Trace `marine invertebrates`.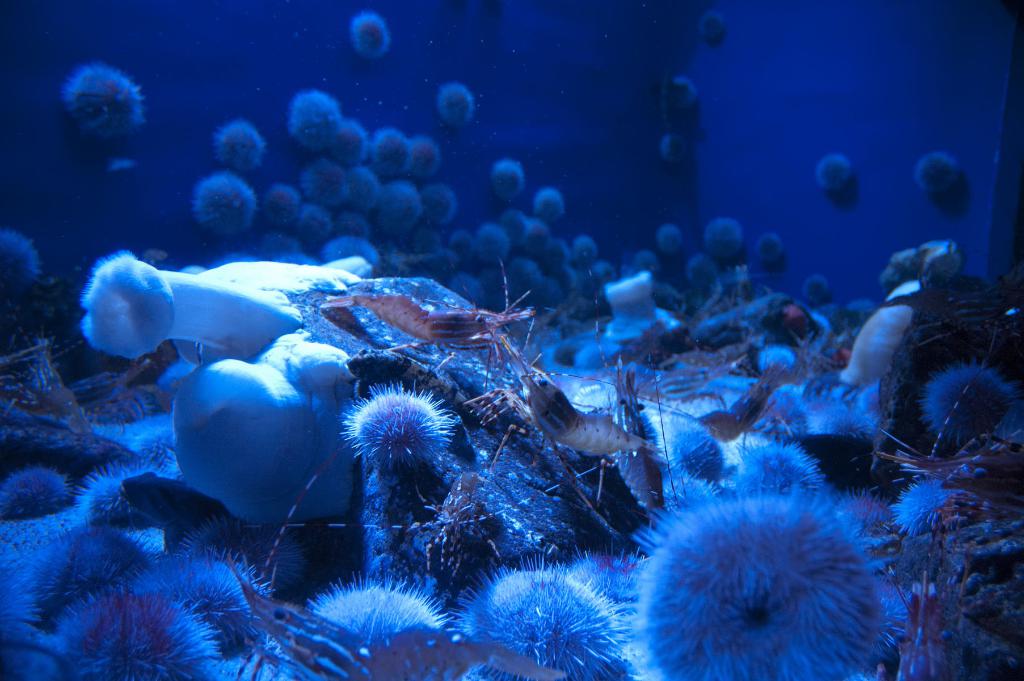
Traced to bbox(675, 424, 726, 499).
